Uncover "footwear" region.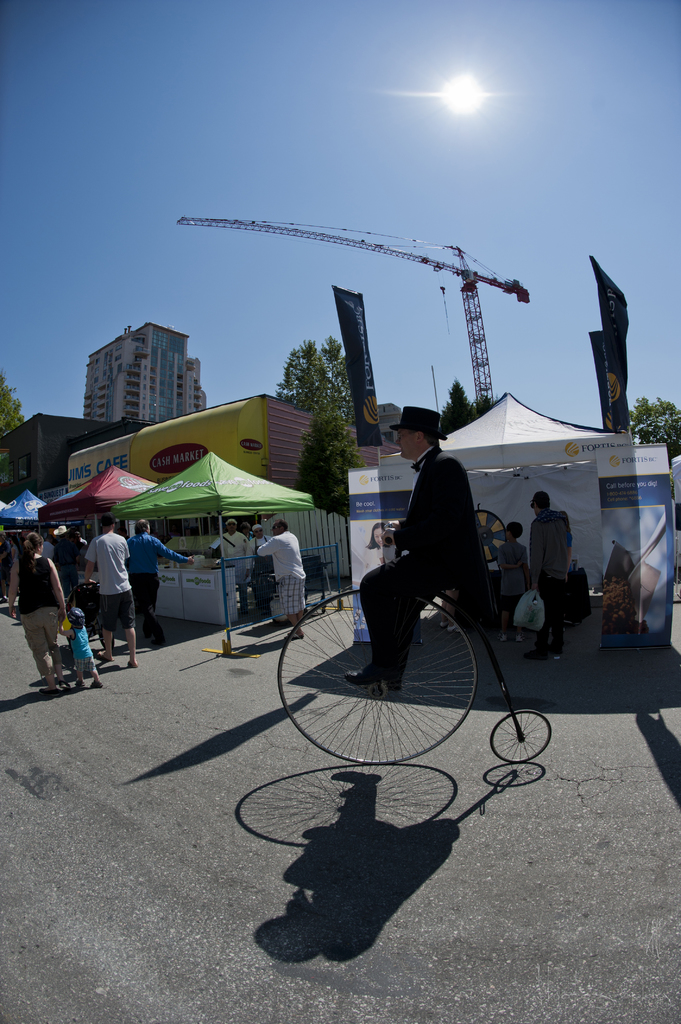
Uncovered: box=[61, 678, 68, 691].
